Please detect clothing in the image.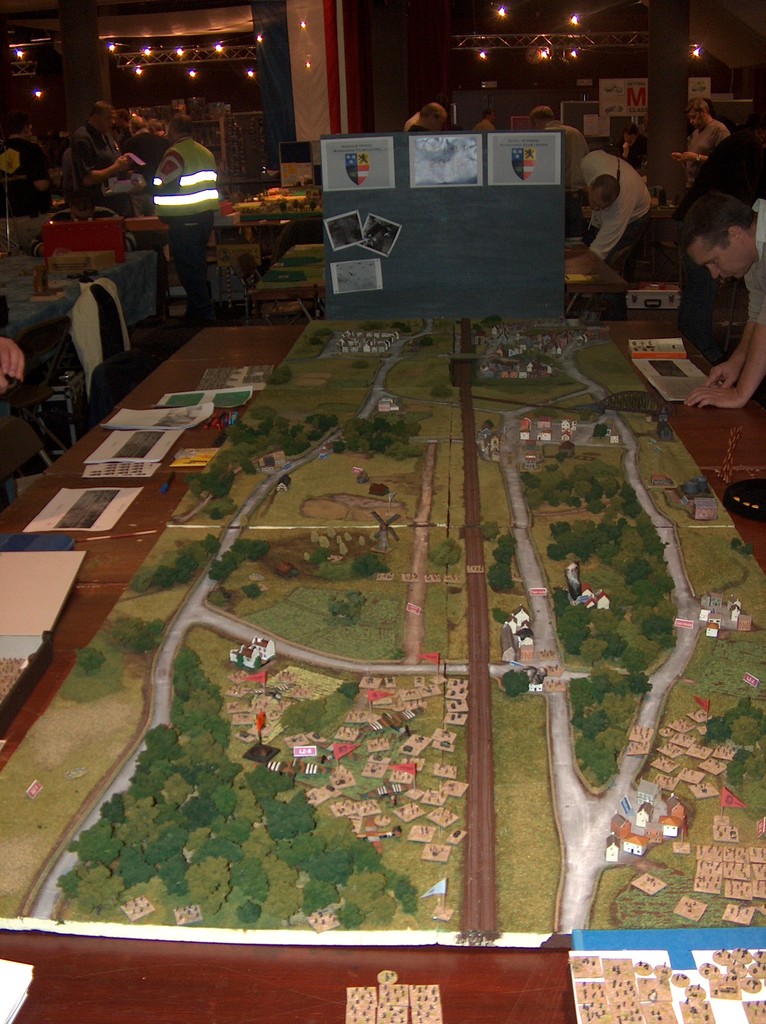
[581,148,669,266].
